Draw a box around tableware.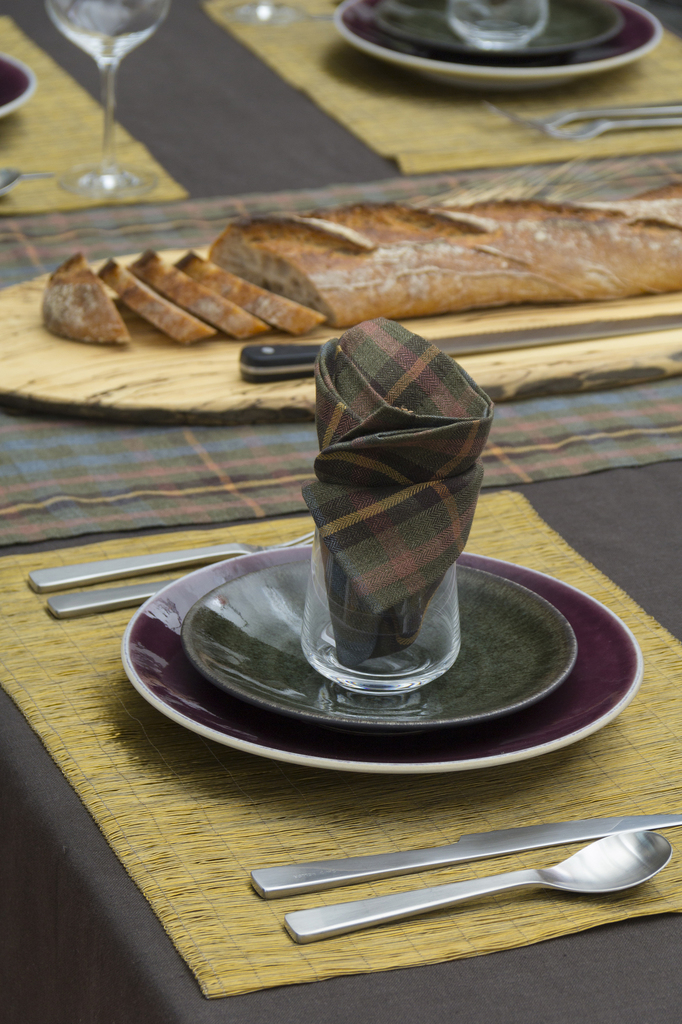
locate(48, 0, 167, 214).
